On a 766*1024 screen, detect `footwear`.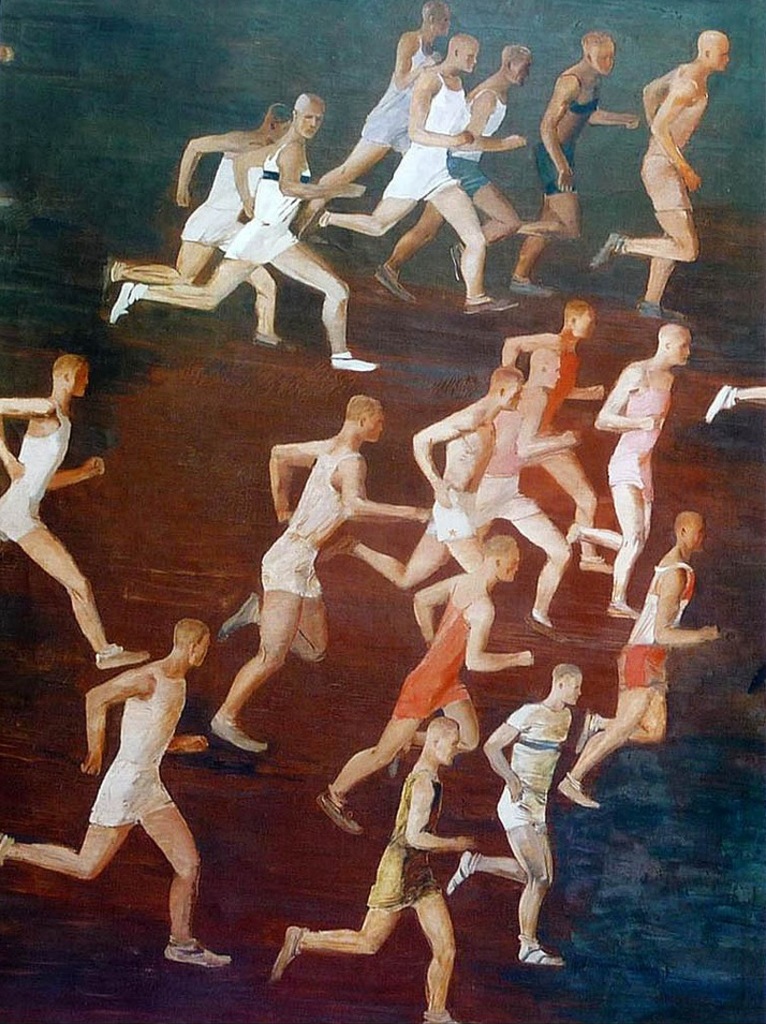
Rect(166, 924, 229, 960).
